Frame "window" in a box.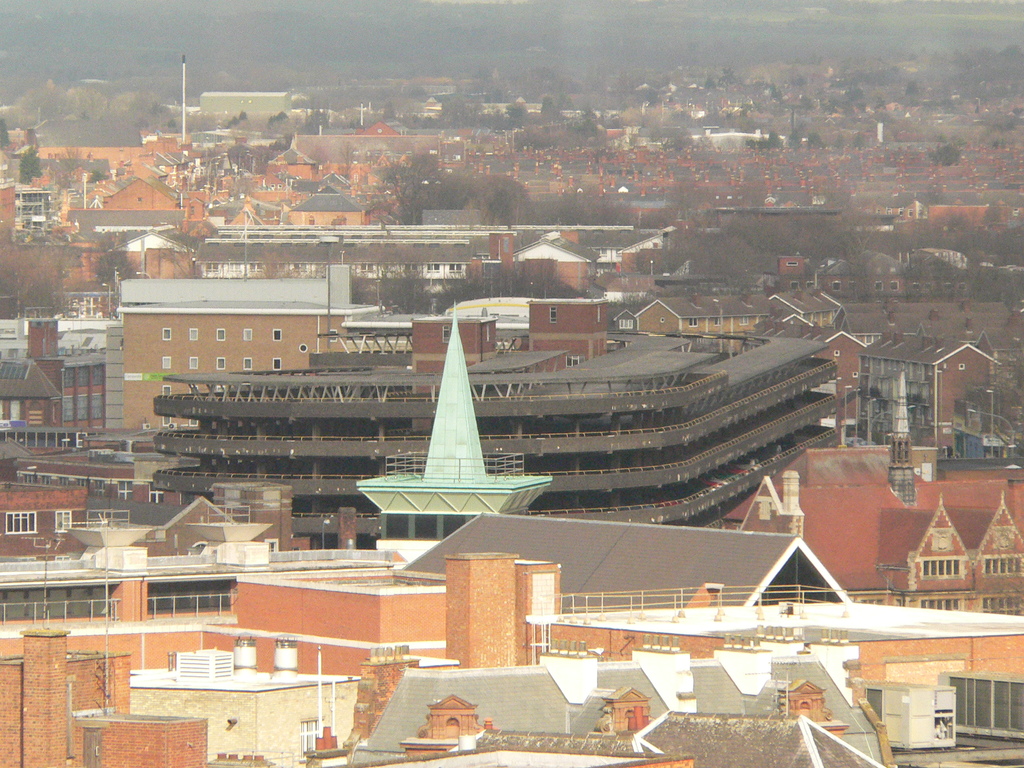
rect(406, 266, 415, 269).
